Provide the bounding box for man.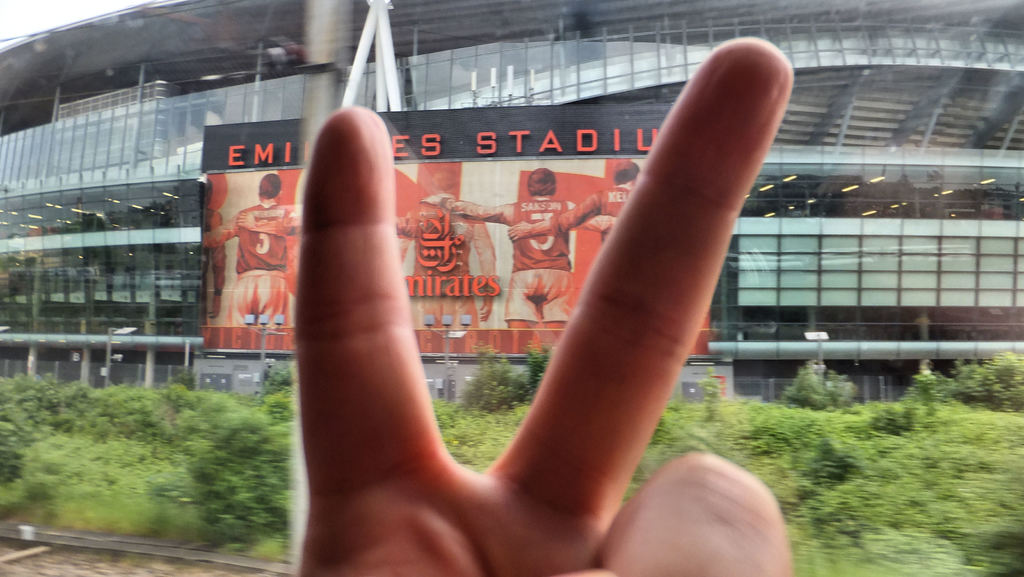
box(213, 52, 848, 571).
